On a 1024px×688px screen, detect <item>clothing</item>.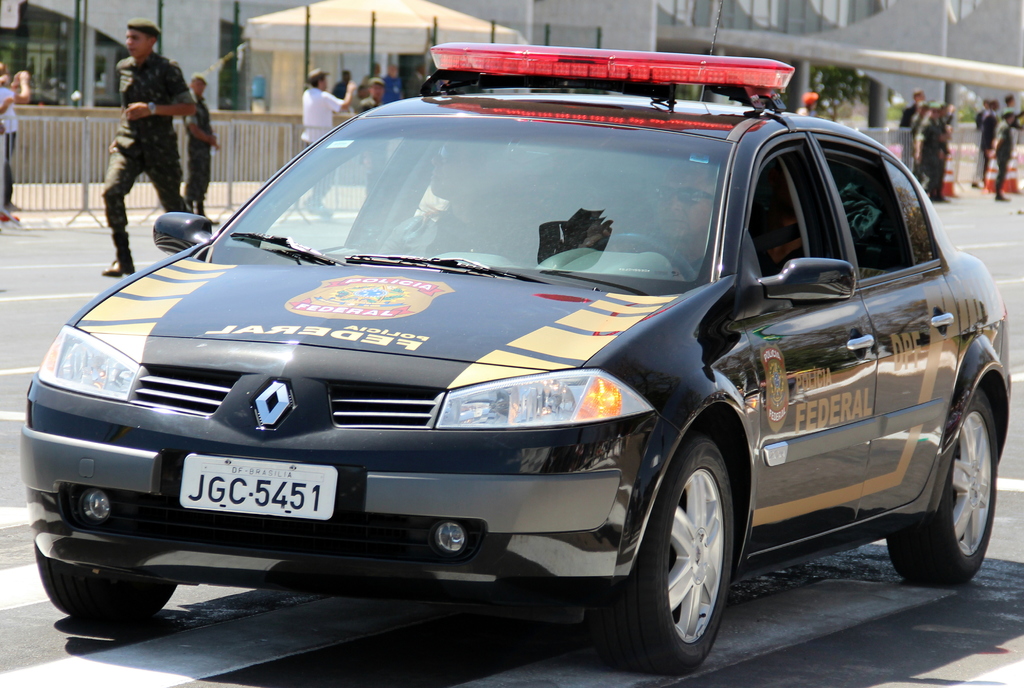
{"left": 0, "top": 90, "right": 19, "bottom": 206}.
